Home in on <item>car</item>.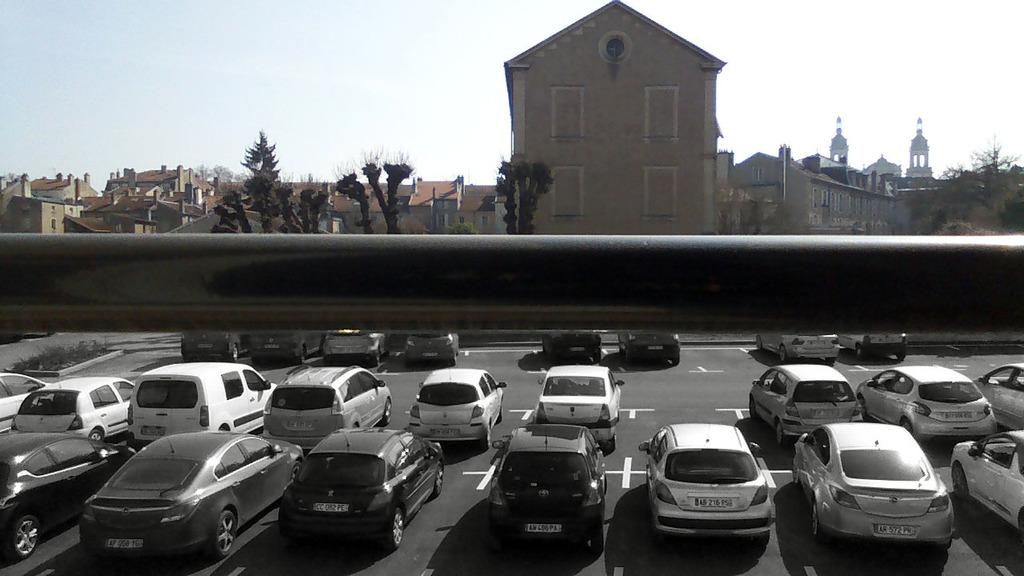
Homed in at [412,369,508,445].
